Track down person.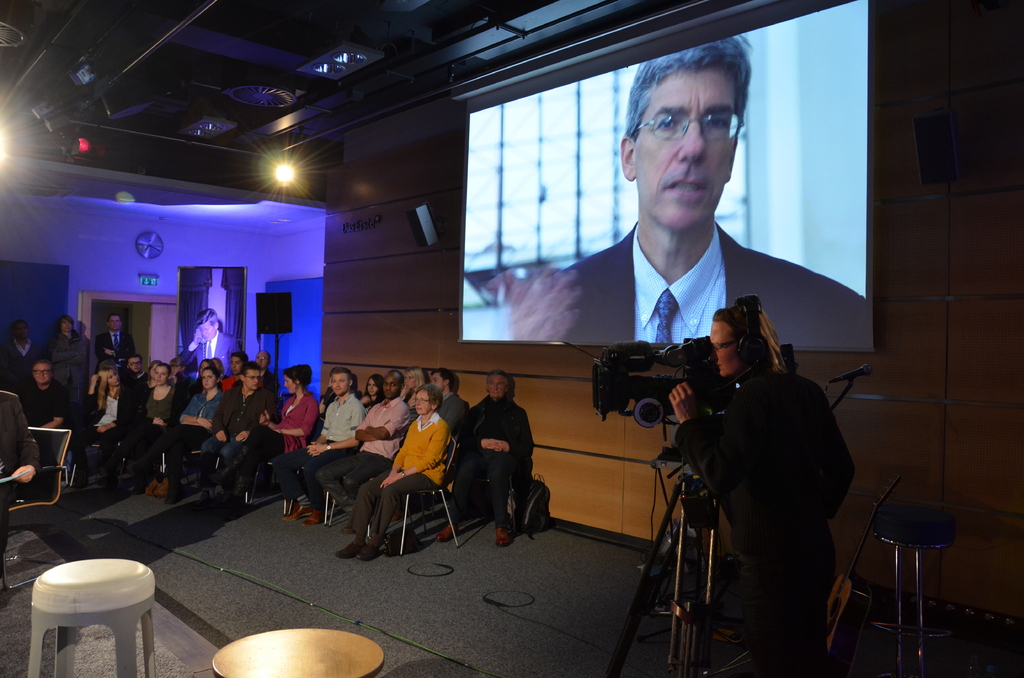
Tracked to select_region(184, 307, 238, 360).
